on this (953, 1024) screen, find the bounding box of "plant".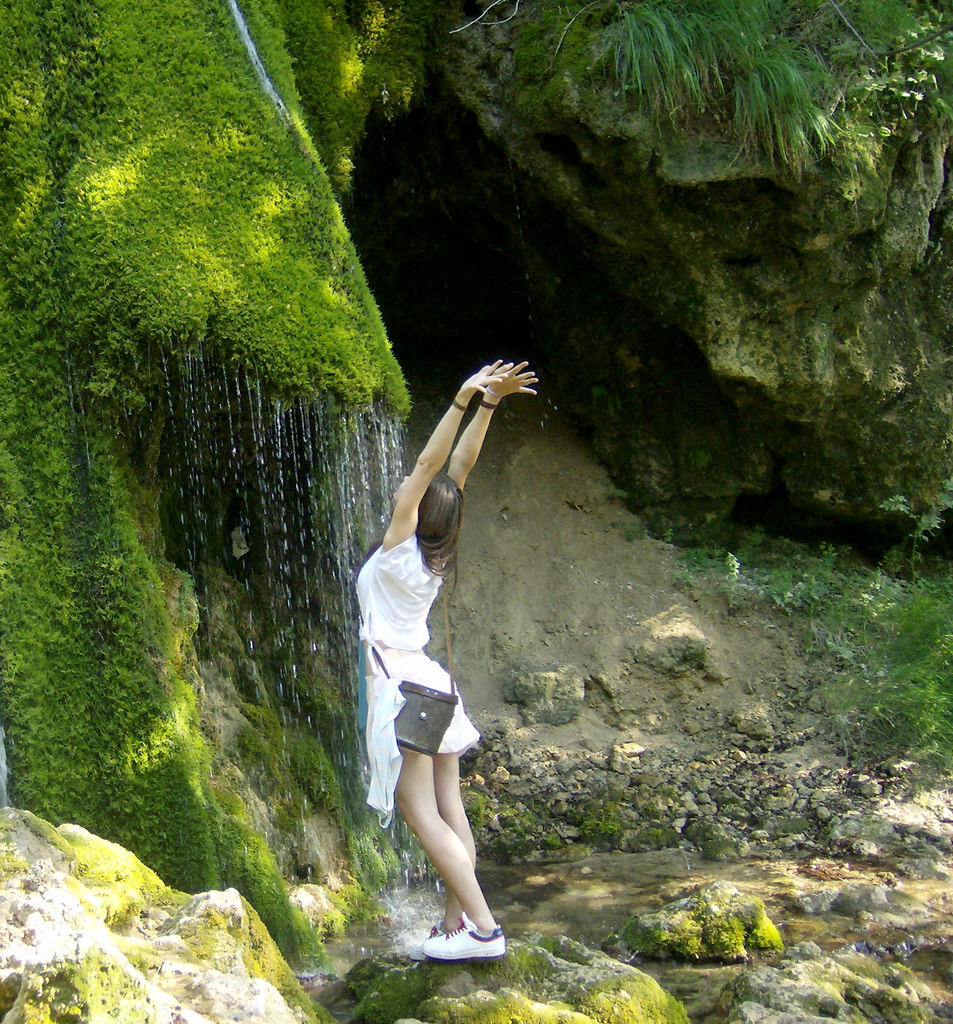
Bounding box: <region>616, 897, 788, 955</region>.
